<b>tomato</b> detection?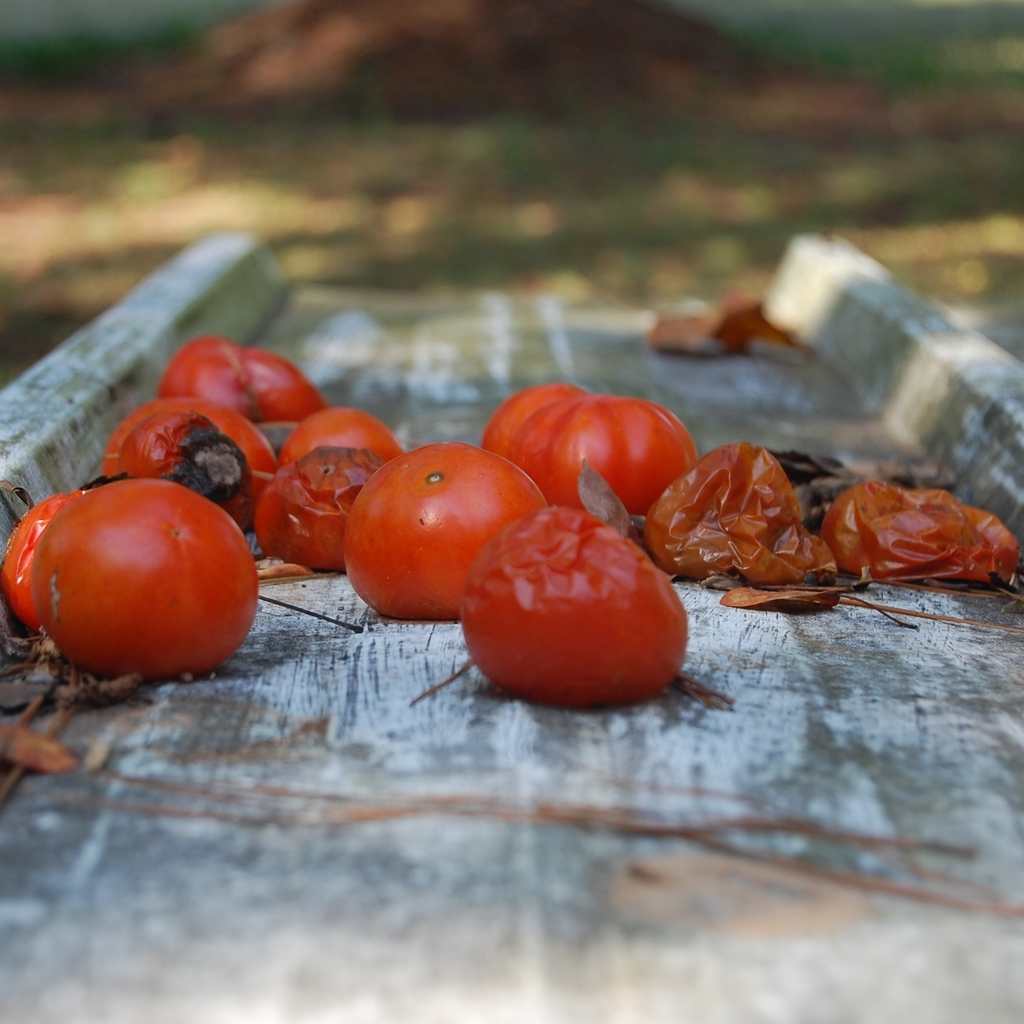
box=[104, 399, 284, 557]
